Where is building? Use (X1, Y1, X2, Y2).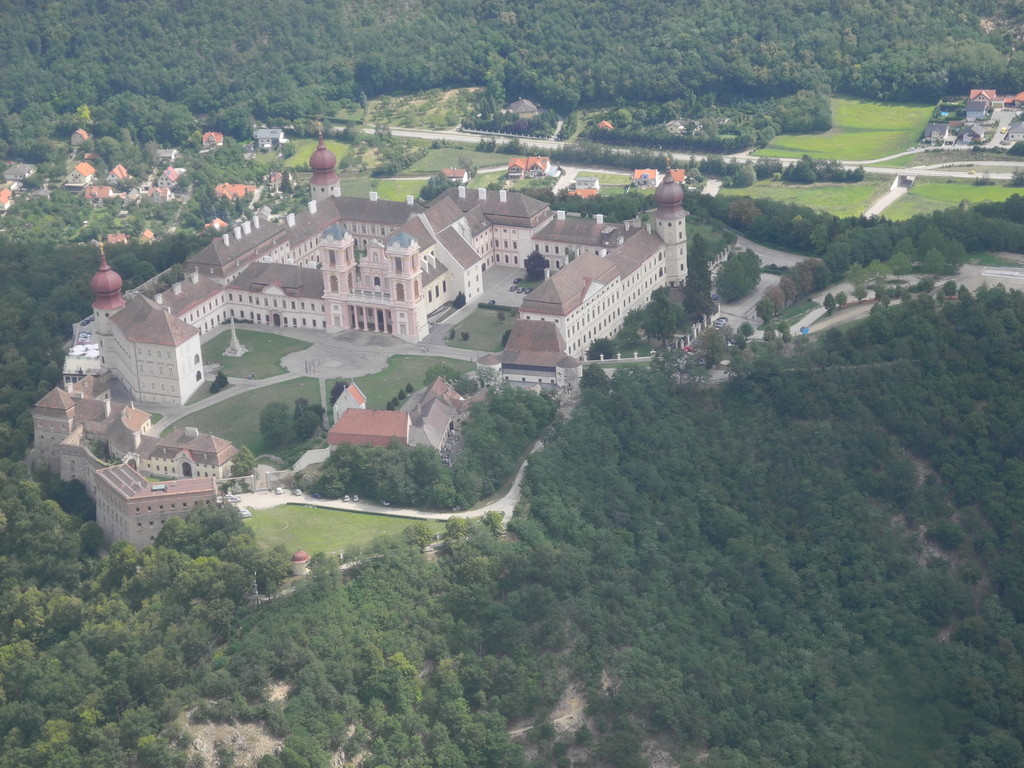
(64, 164, 97, 186).
